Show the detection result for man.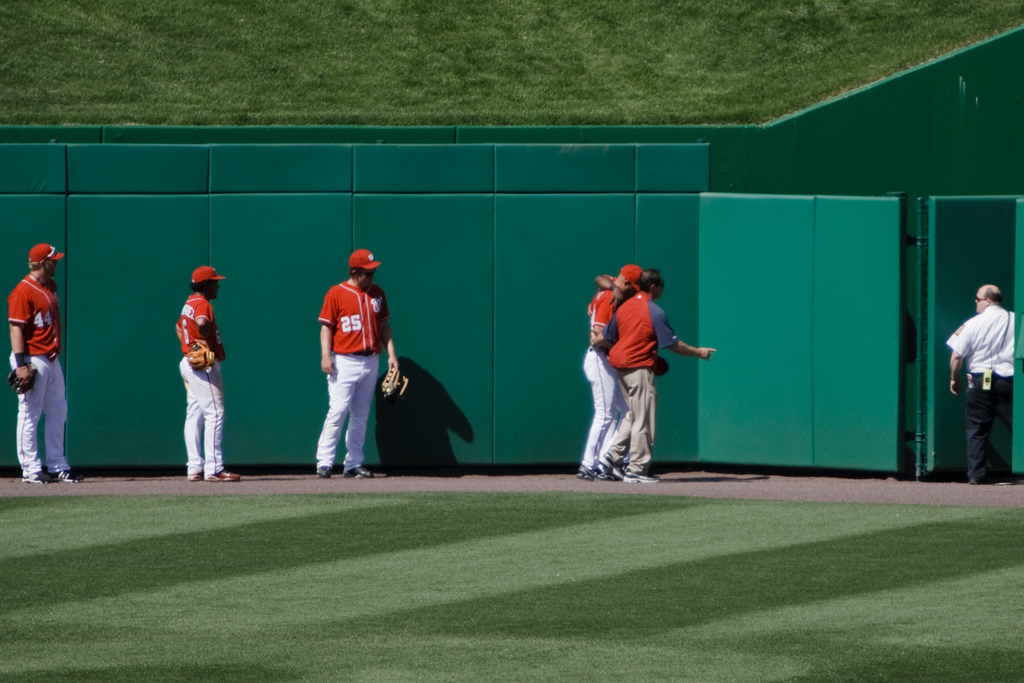
BBox(941, 282, 1016, 491).
